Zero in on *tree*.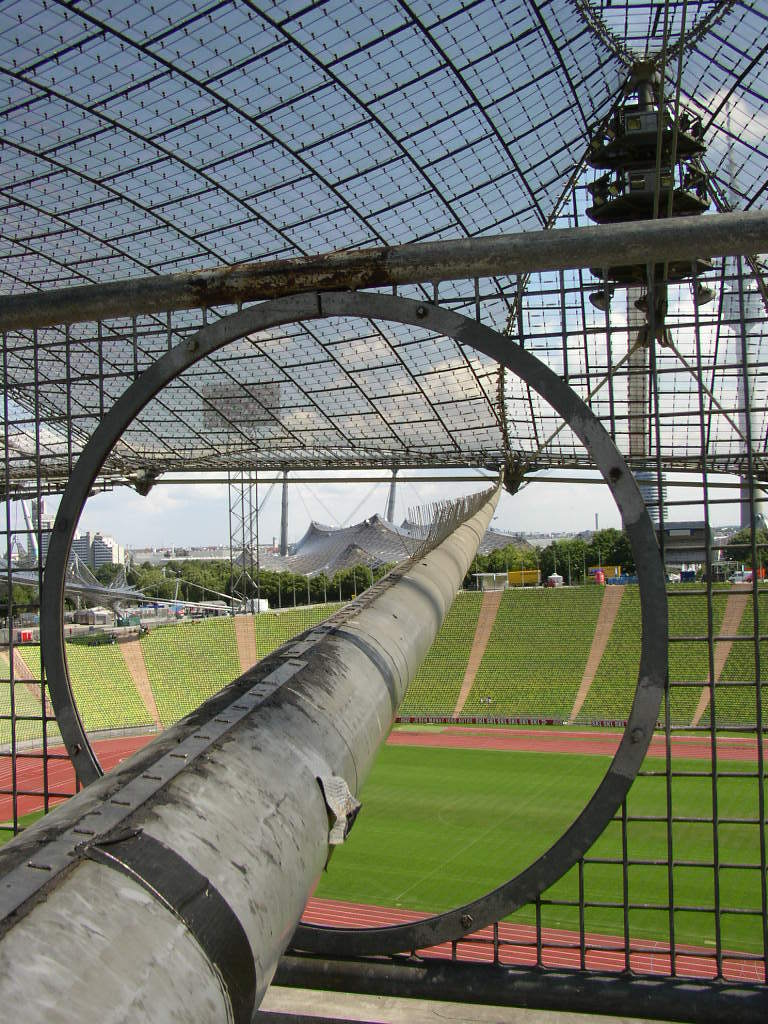
Zeroed in: l=719, t=523, r=767, b=571.
